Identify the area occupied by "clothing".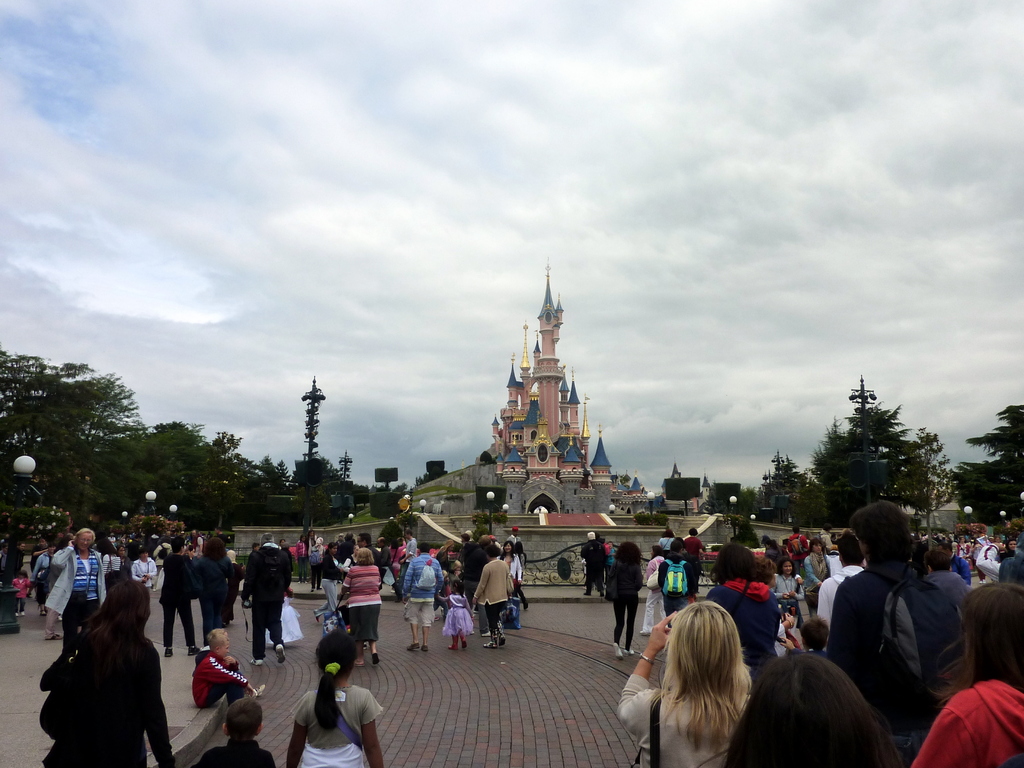
Area: bbox=(261, 589, 300, 653).
